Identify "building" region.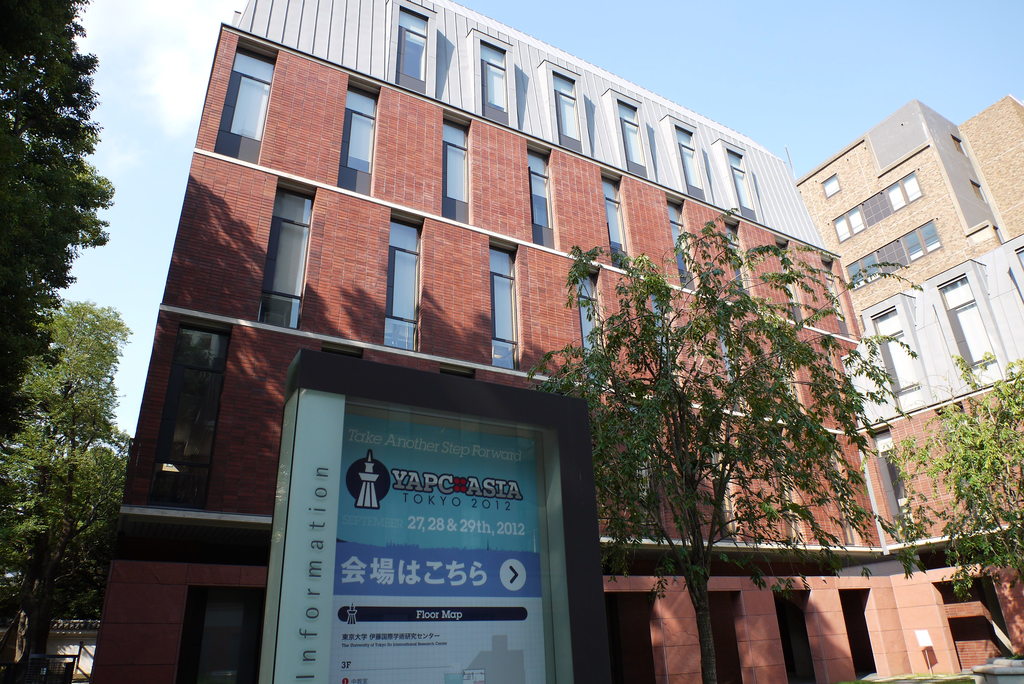
Region: l=85, t=0, r=1023, b=683.
